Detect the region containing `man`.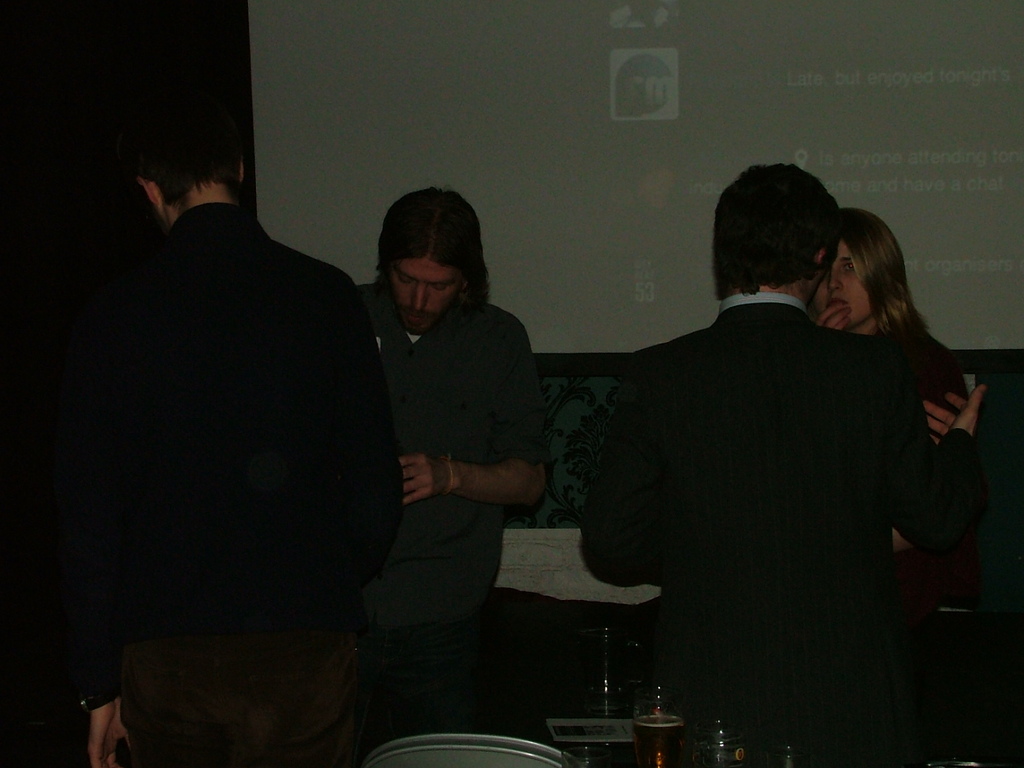
rect(594, 165, 986, 751).
